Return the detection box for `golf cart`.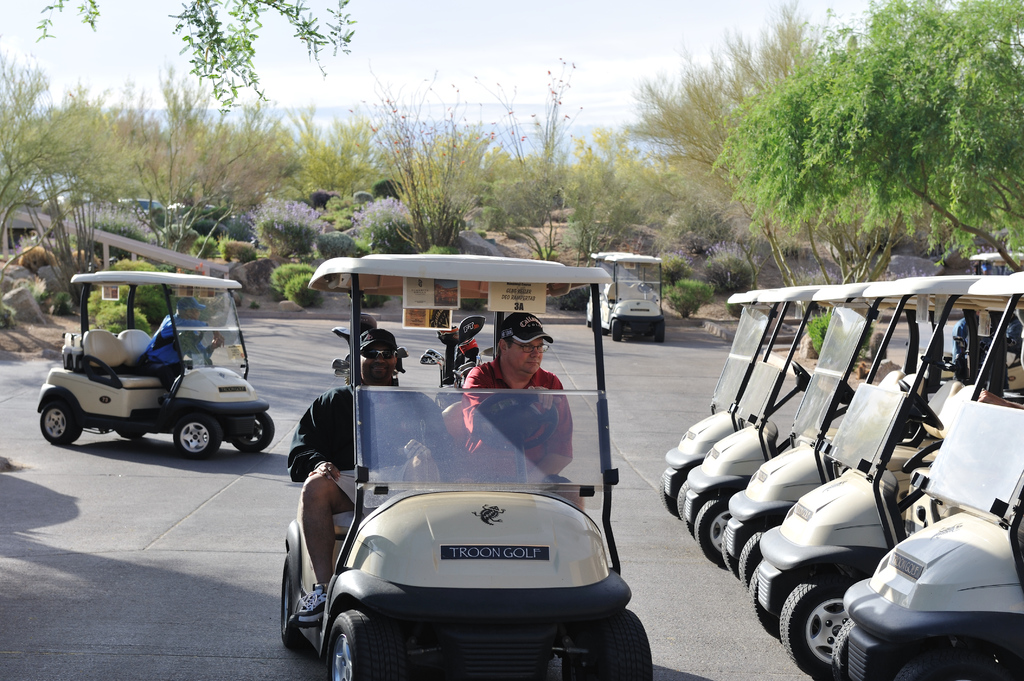
detection(36, 271, 278, 463).
